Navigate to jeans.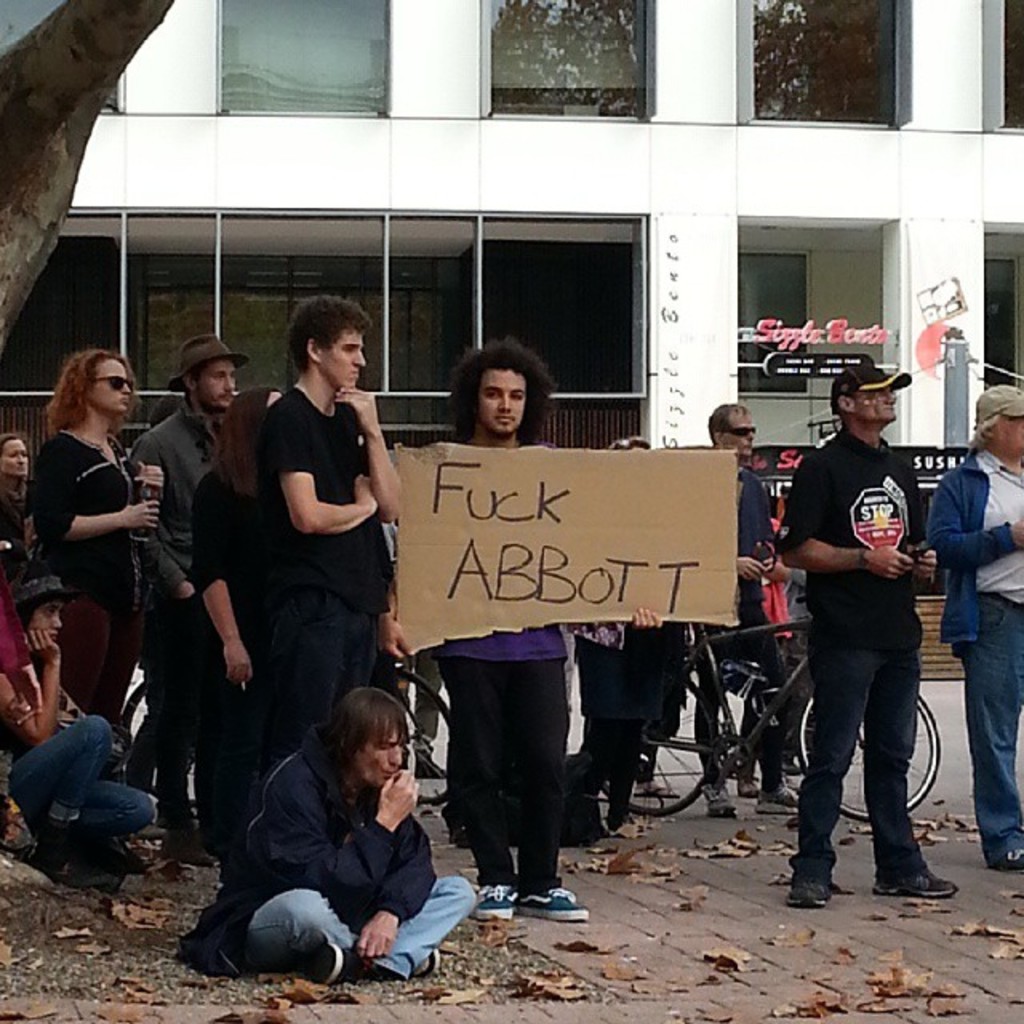
Navigation target: bbox=[248, 878, 482, 981].
